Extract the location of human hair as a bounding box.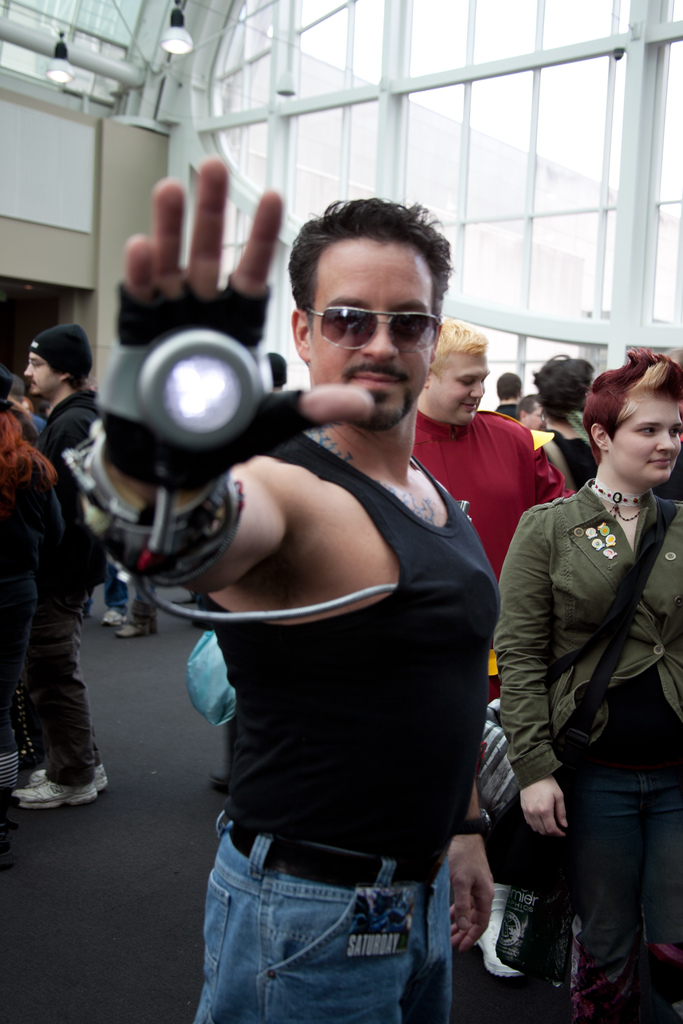
[x1=427, y1=318, x2=485, y2=365].
